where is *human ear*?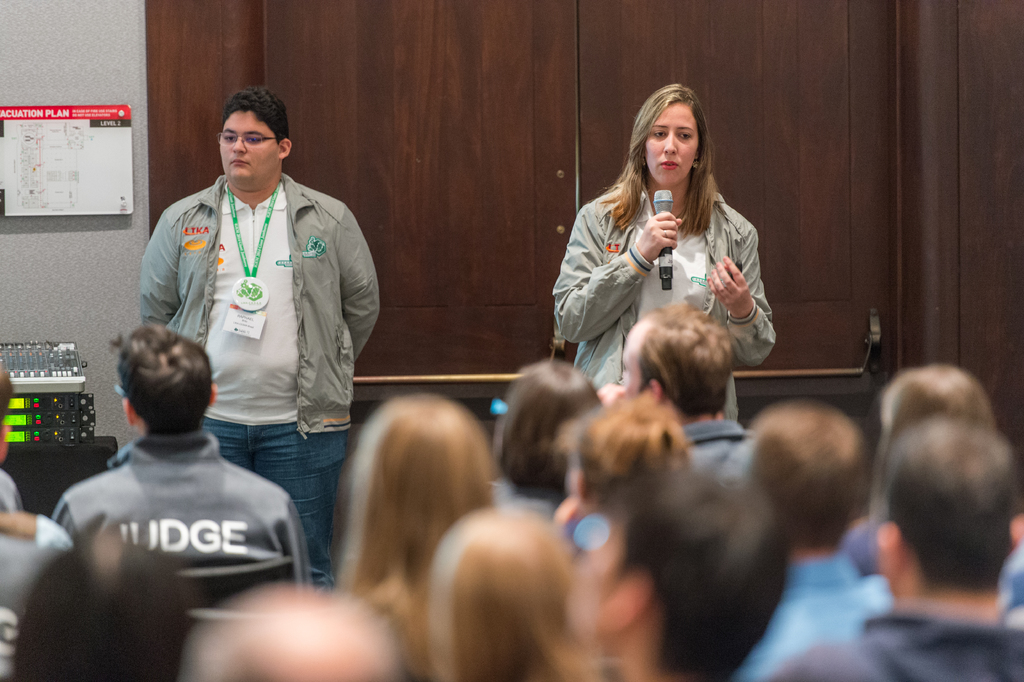
280 140 289 154.
